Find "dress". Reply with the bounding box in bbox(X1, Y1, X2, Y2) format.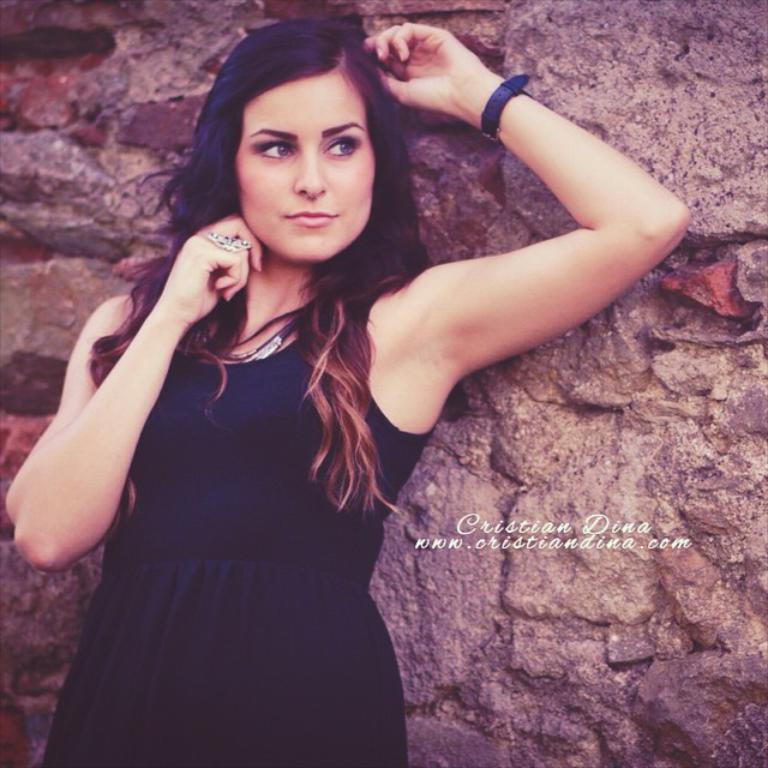
bbox(43, 280, 439, 767).
